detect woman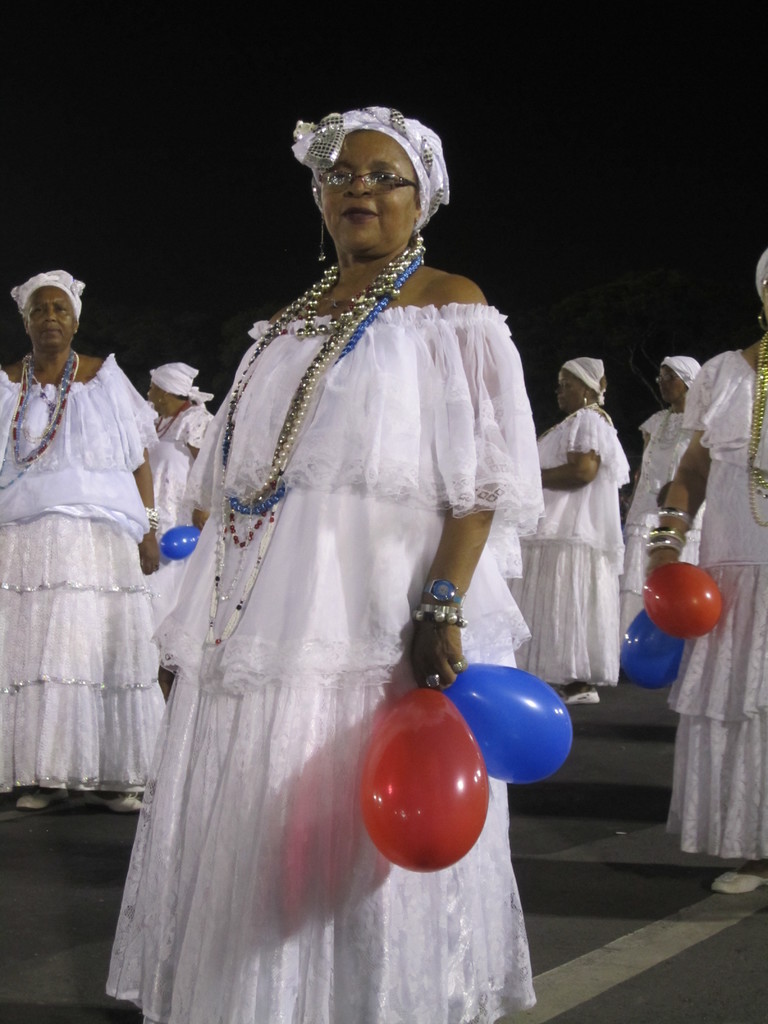
box=[620, 353, 716, 638]
